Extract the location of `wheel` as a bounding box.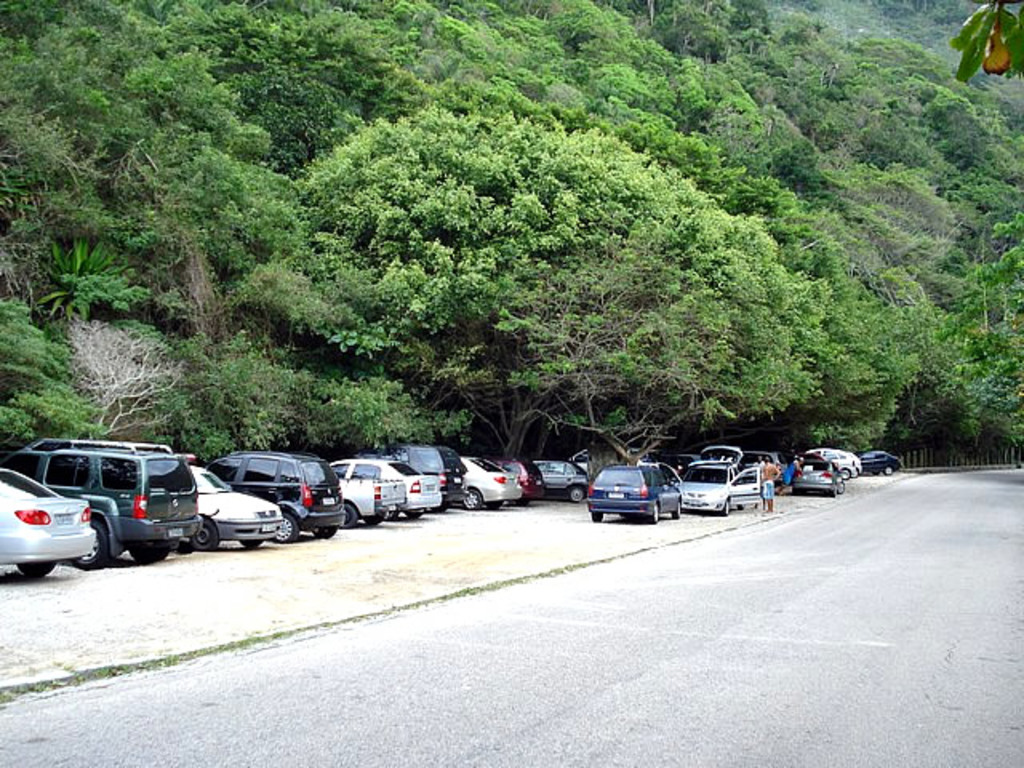
crop(880, 464, 891, 477).
